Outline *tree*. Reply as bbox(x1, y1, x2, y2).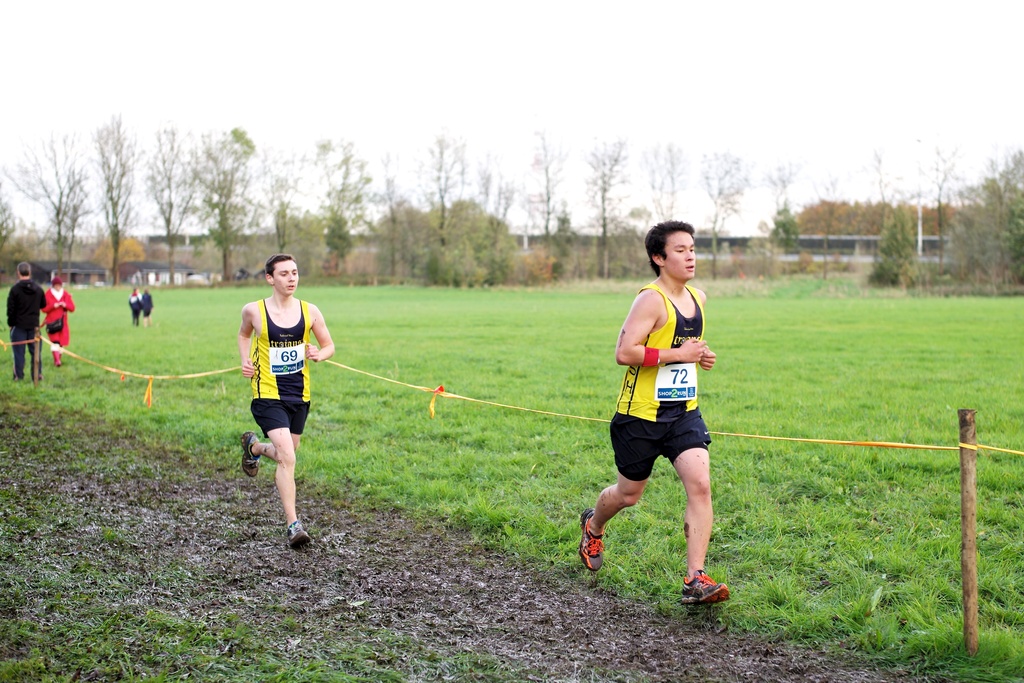
bbox(476, 149, 492, 210).
